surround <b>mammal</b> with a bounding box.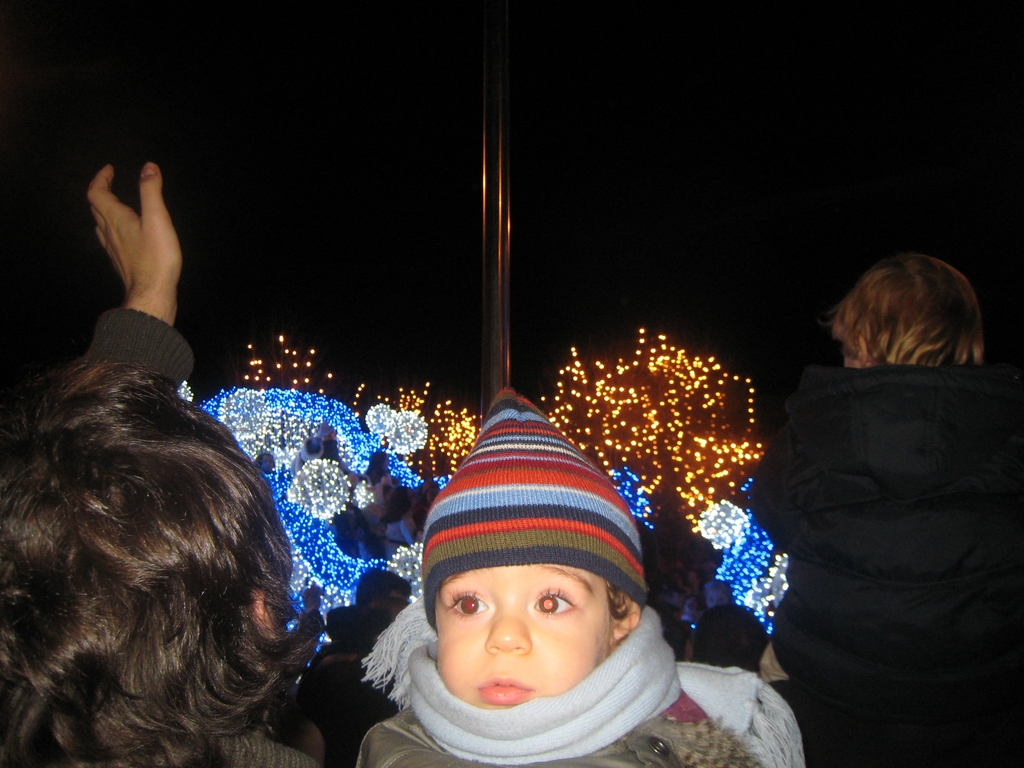
(0, 163, 328, 767).
